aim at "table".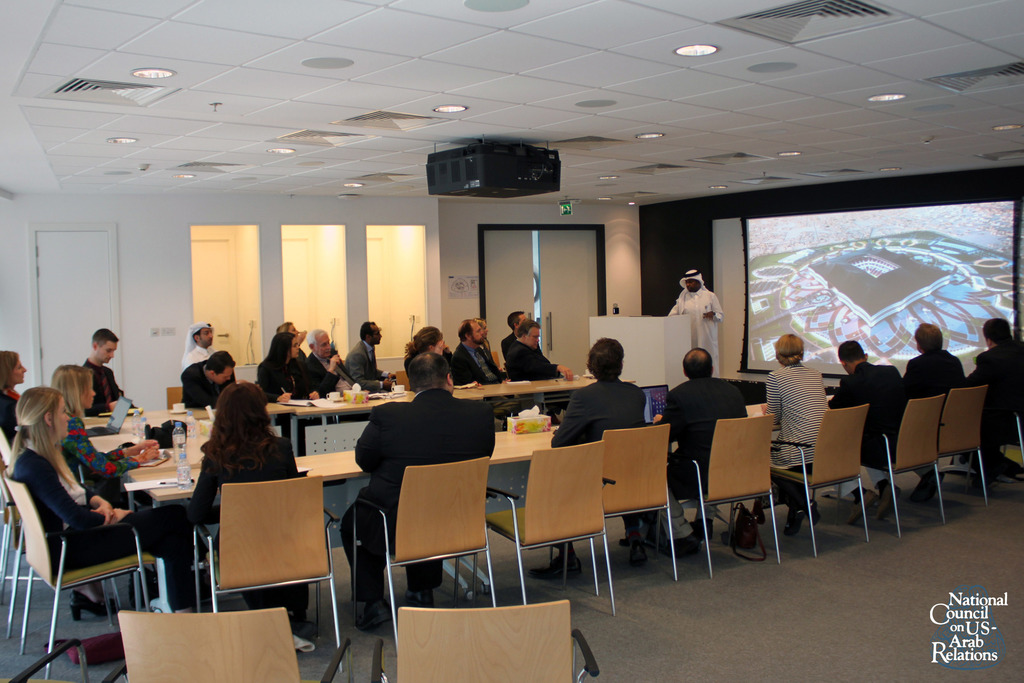
Aimed at [x1=90, y1=375, x2=837, y2=613].
